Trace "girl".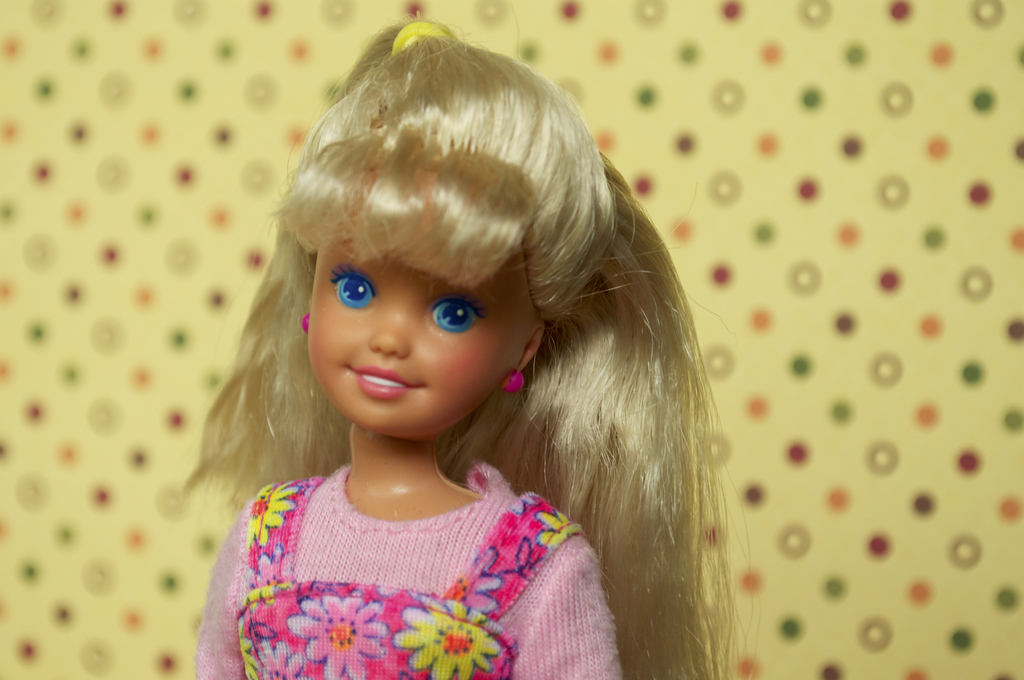
Traced to rect(175, 16, 744, 679).
